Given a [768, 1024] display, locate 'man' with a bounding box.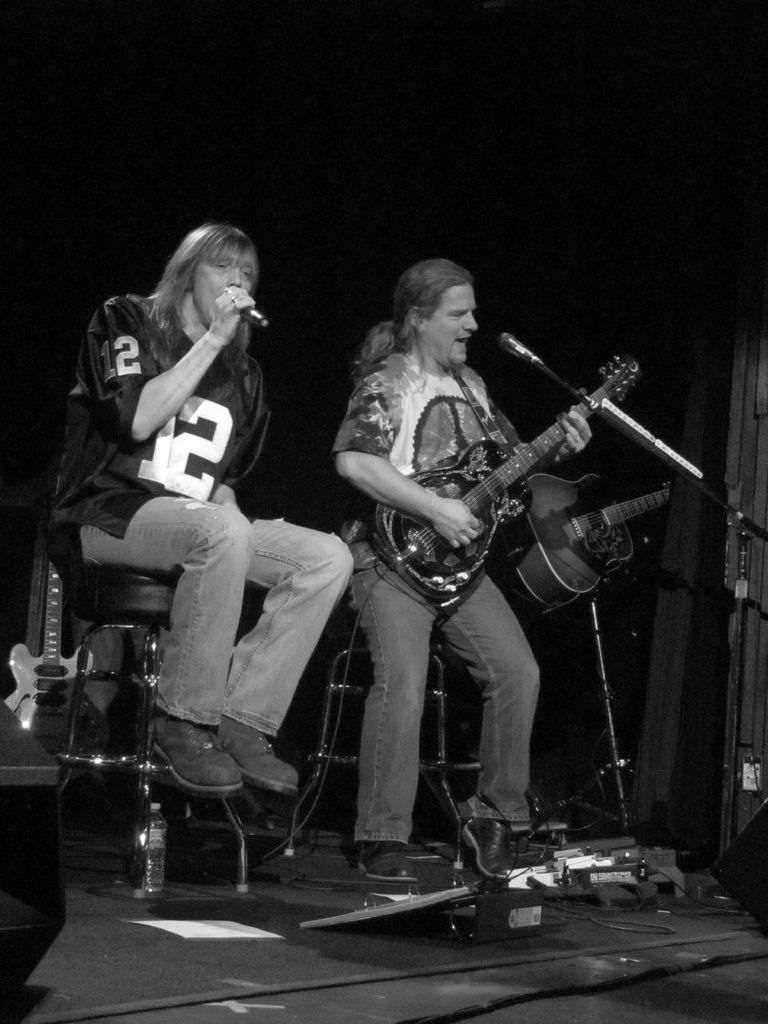
Located: <region>324, 255, 572, 862</region>.
